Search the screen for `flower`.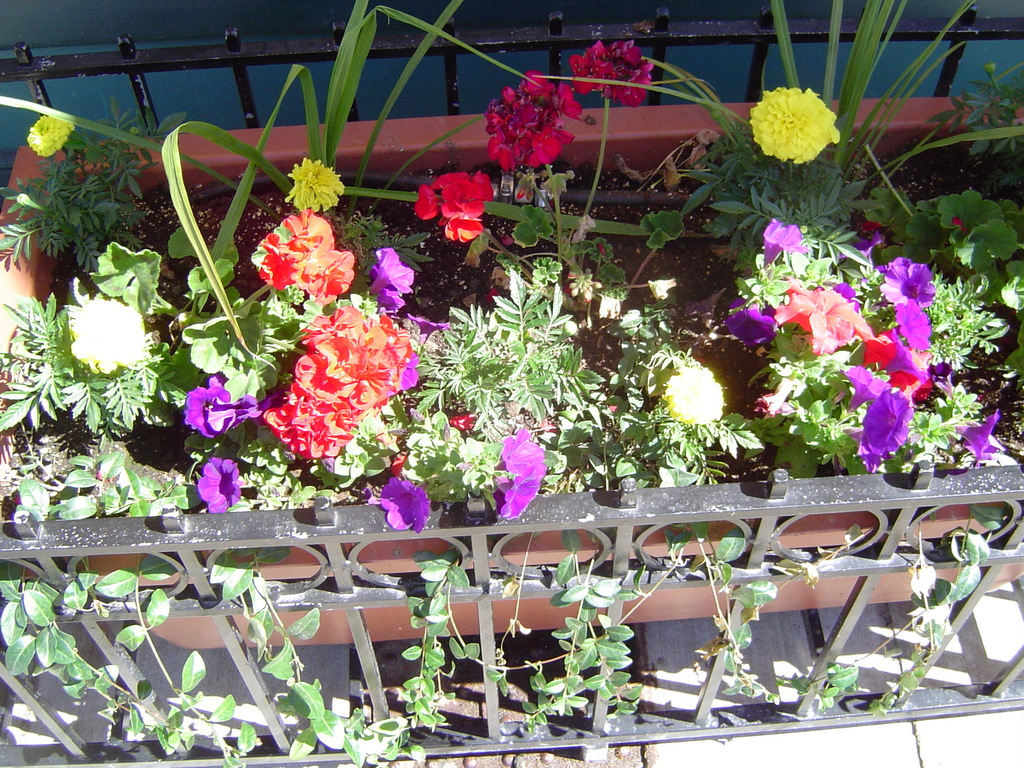
Found at [left=483, top=71, right=588, bottom=172].
